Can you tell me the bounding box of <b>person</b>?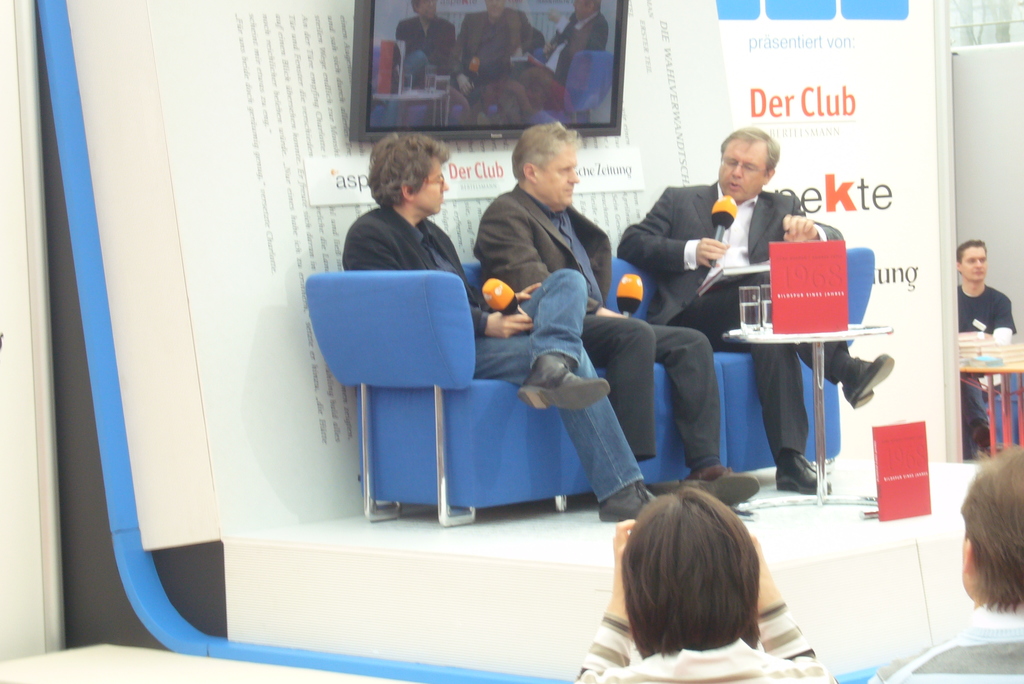
BBox(392, 0, 468, 79).
